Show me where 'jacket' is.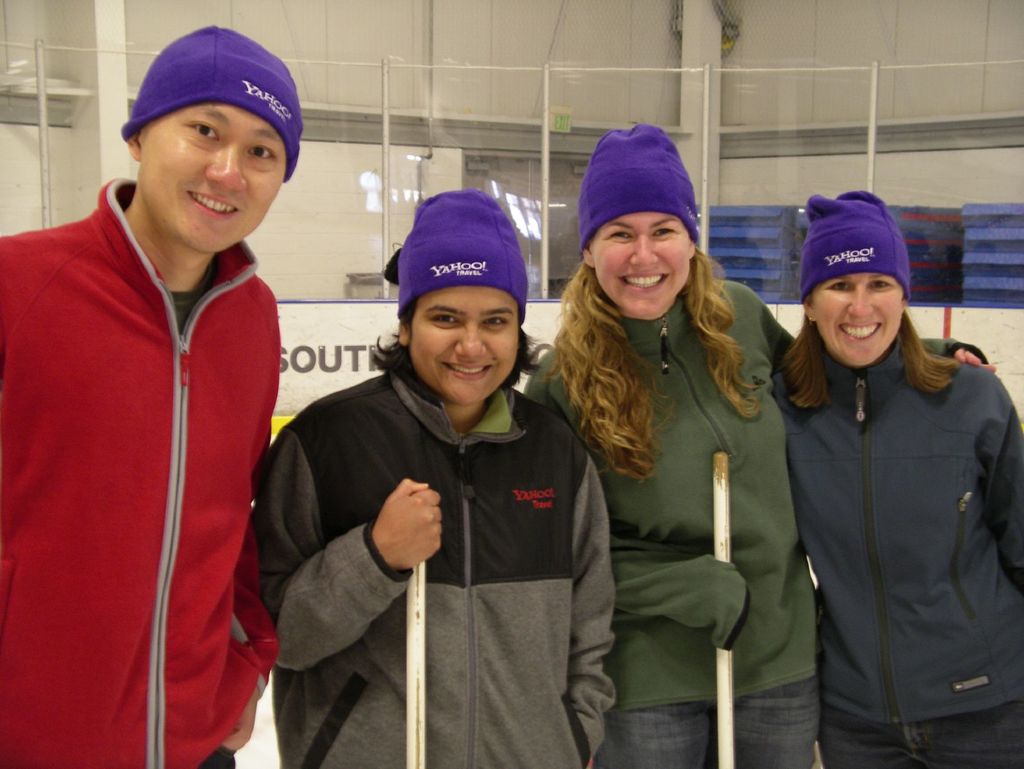
'jacket' is at bbox(250, 366, 615, 768).
